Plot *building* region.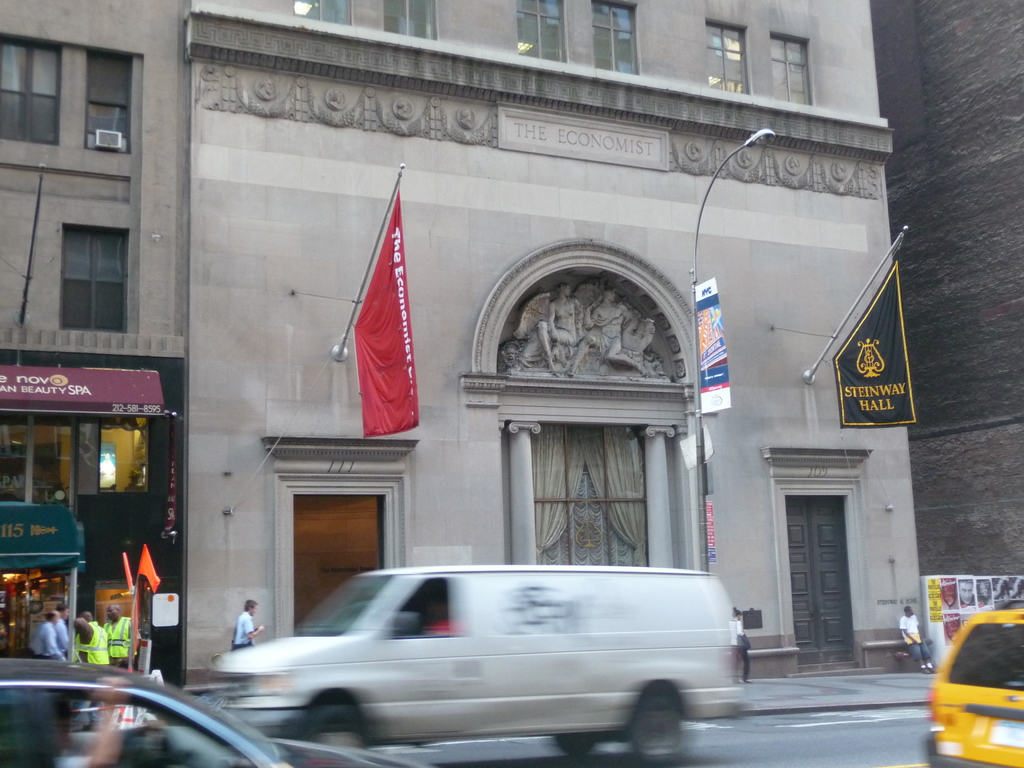
Plotted at 870, 0, 1023, 579.
